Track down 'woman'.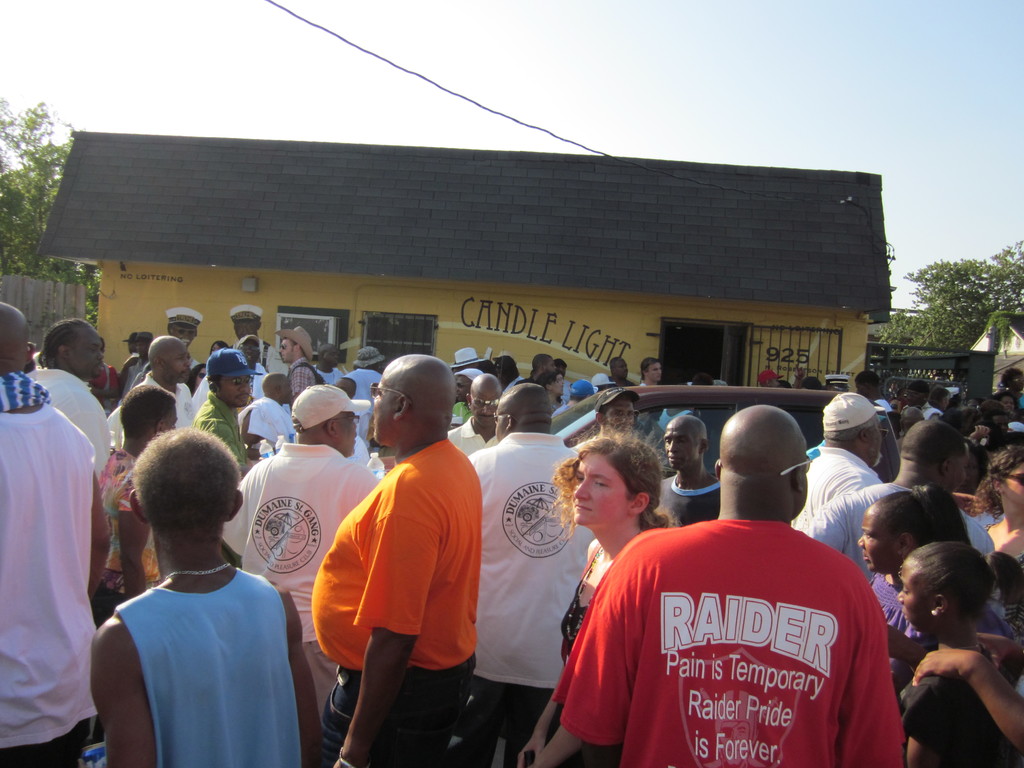
Tracked to 970 446 1023 625.
